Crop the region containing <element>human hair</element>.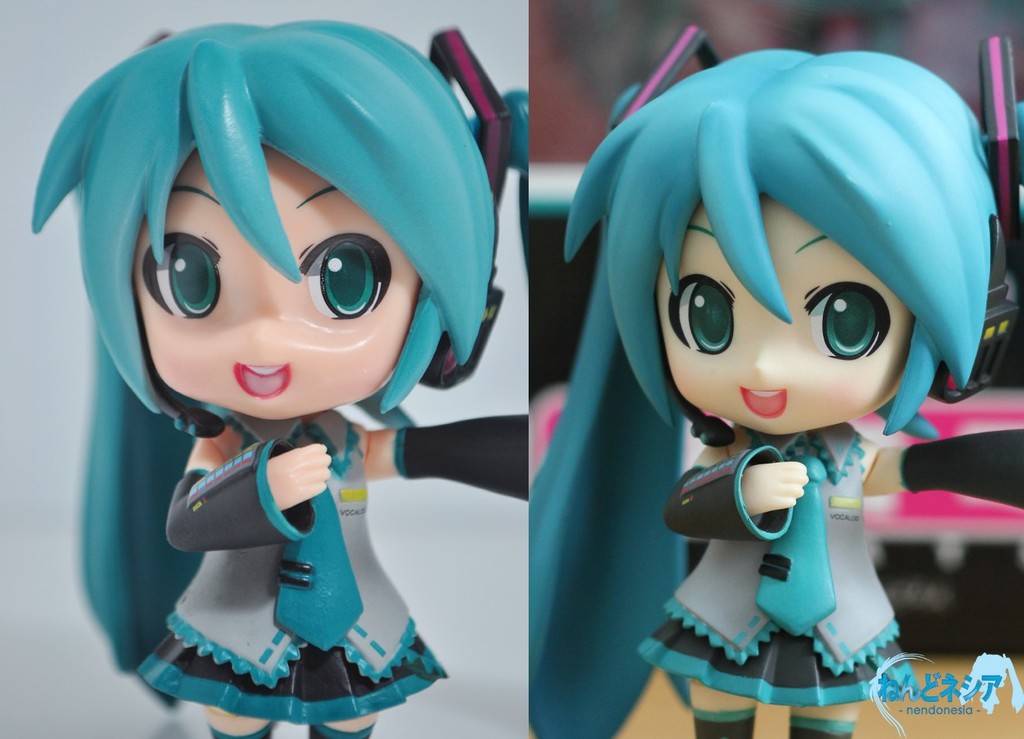
Crop region: 522/45/1023/738.
